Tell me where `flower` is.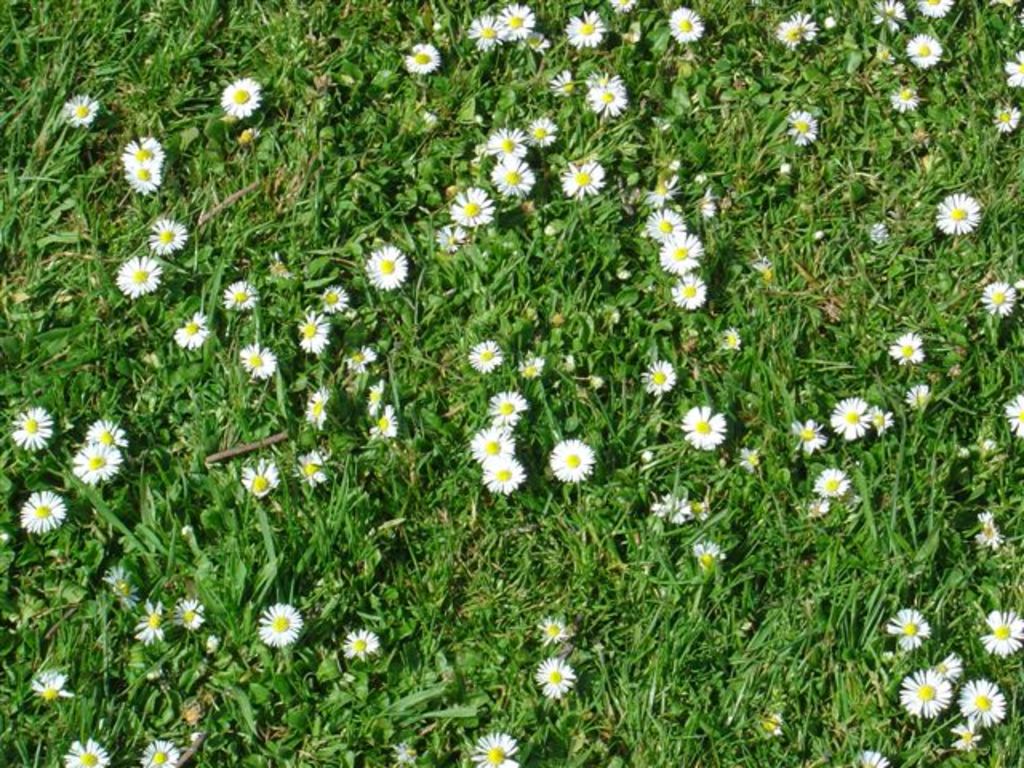
`flower` is at box=[173, 312, 210, 355].
